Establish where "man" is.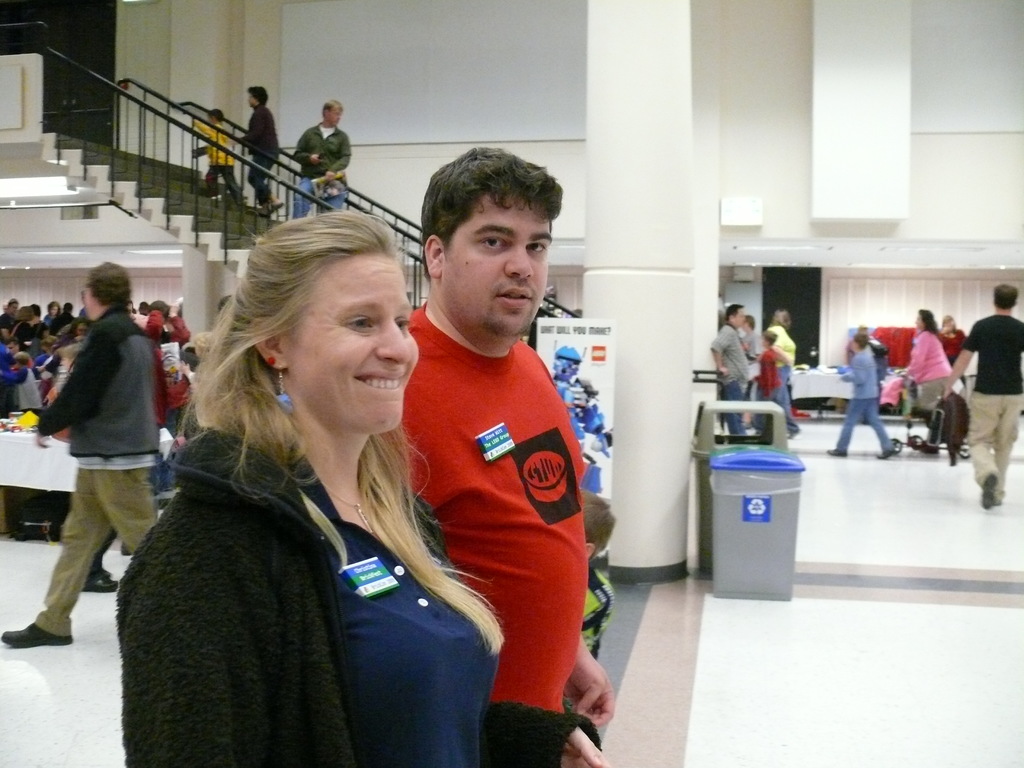
Established at (x1=382, y1=151, x2=620, y2=760).
